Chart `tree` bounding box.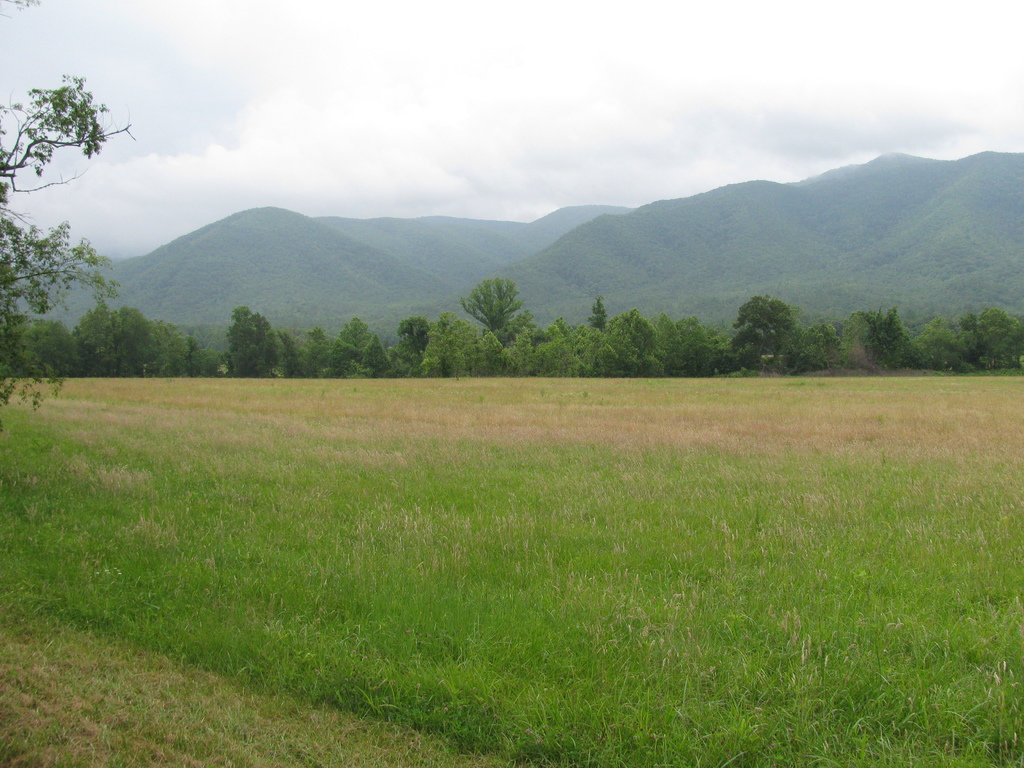
Charted: l=332, t=316, r=364, b=376.
